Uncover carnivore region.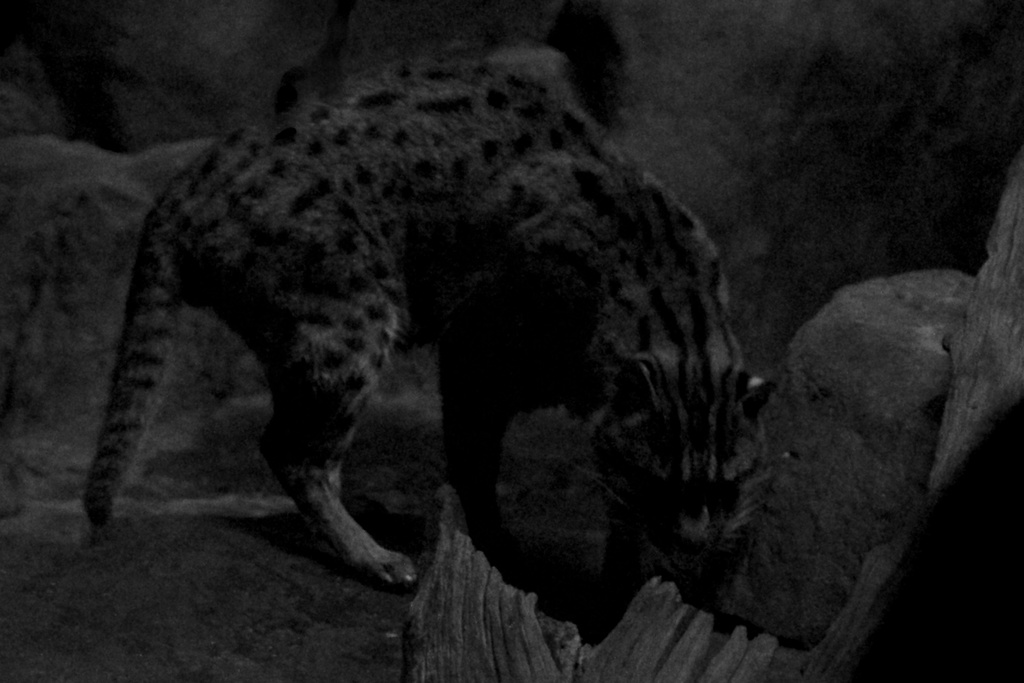
Uncovered: {"x1": 64, "y1": 37, "x2": 767, "y2": 649}.
